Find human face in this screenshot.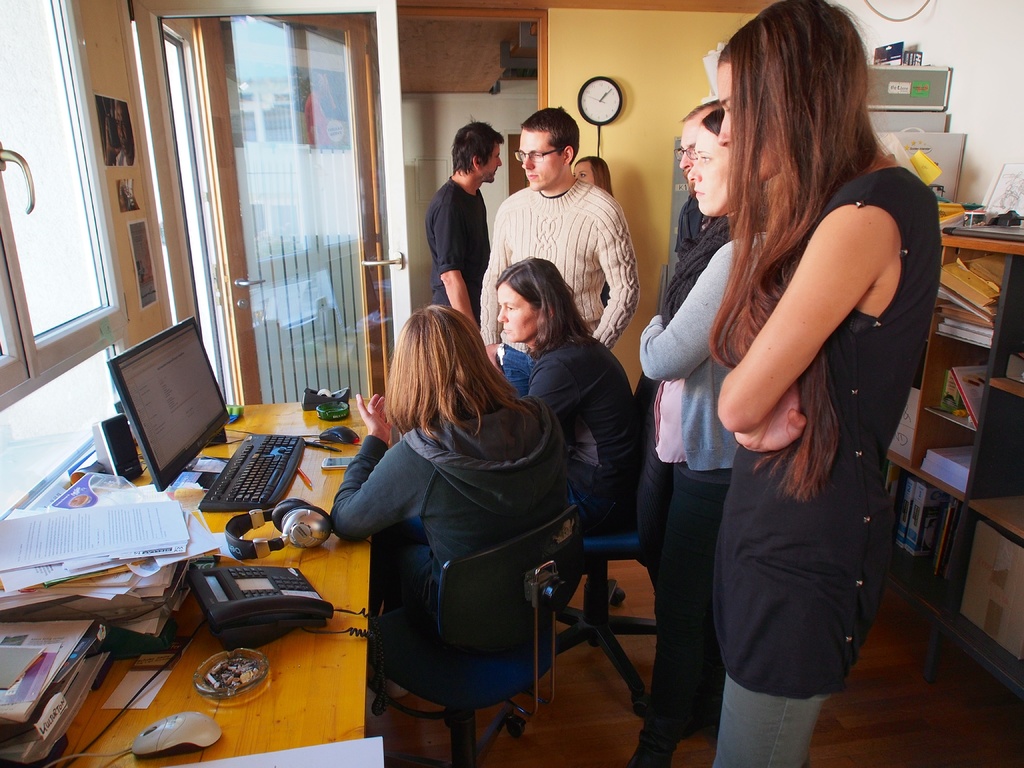
The bounding box for human face is select_region(524, 127, 562, 196).
